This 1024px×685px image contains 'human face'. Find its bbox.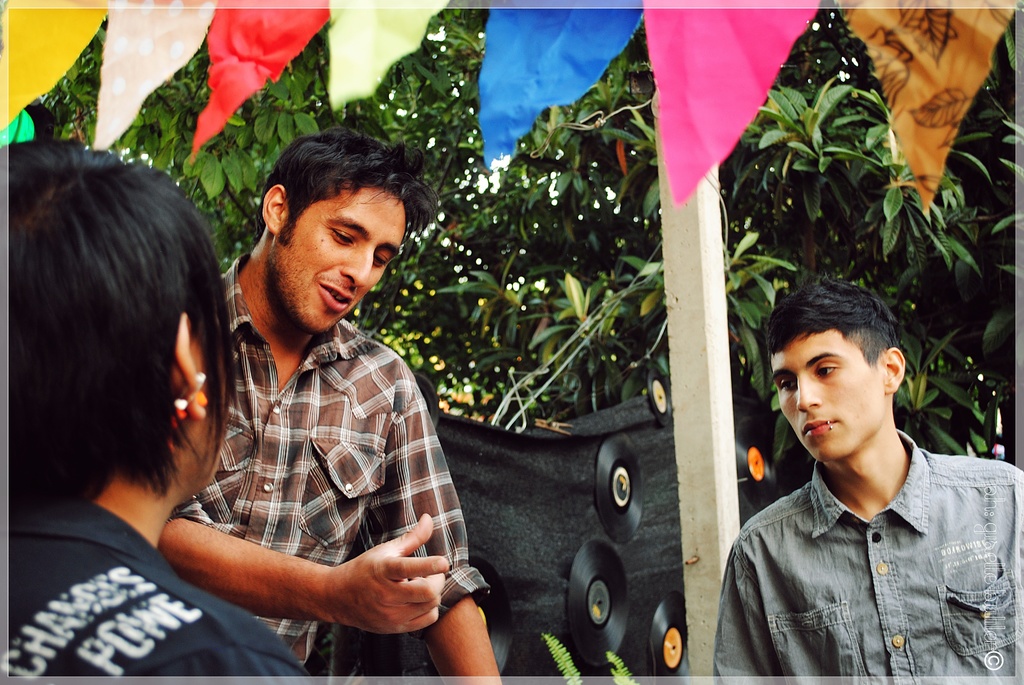
left=771, top=332, right=881, bottom=461.
